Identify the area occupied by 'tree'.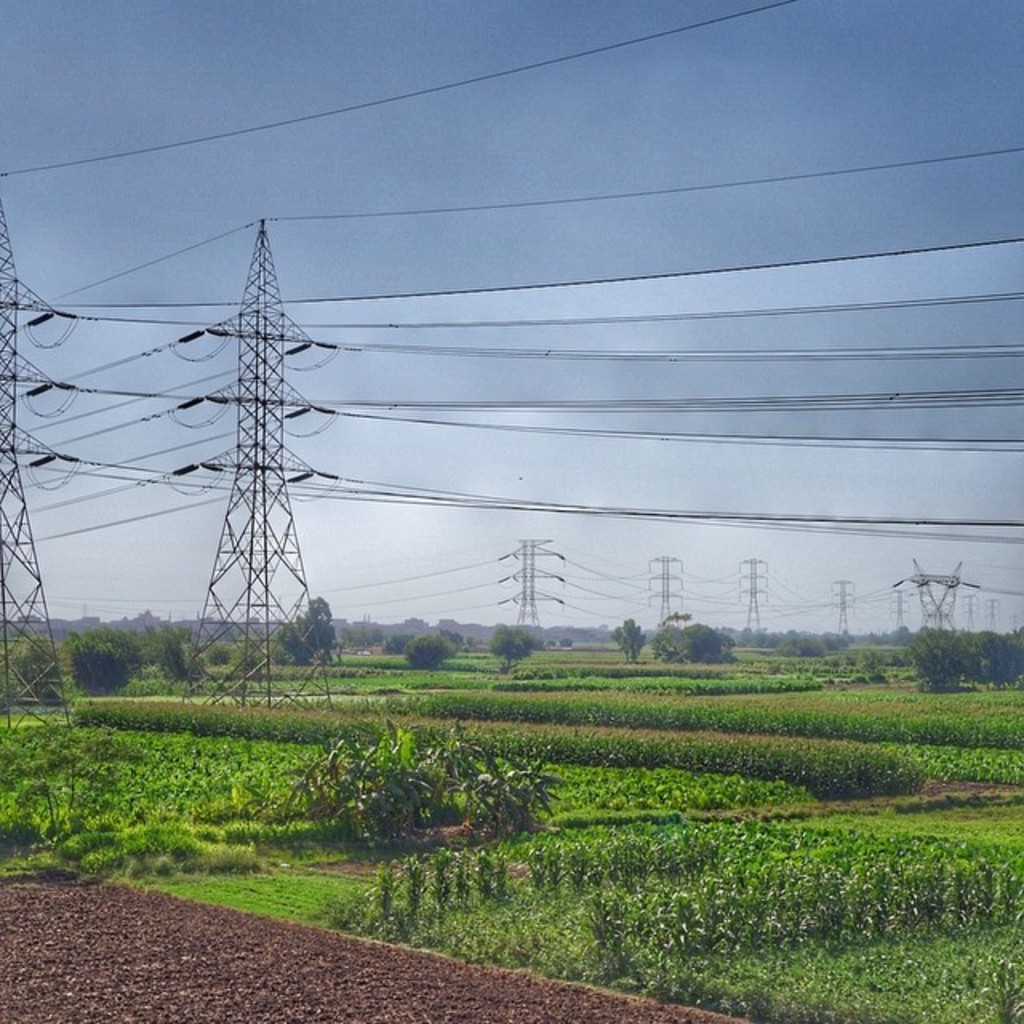
Area: crop(910, 632, 965, 690).
